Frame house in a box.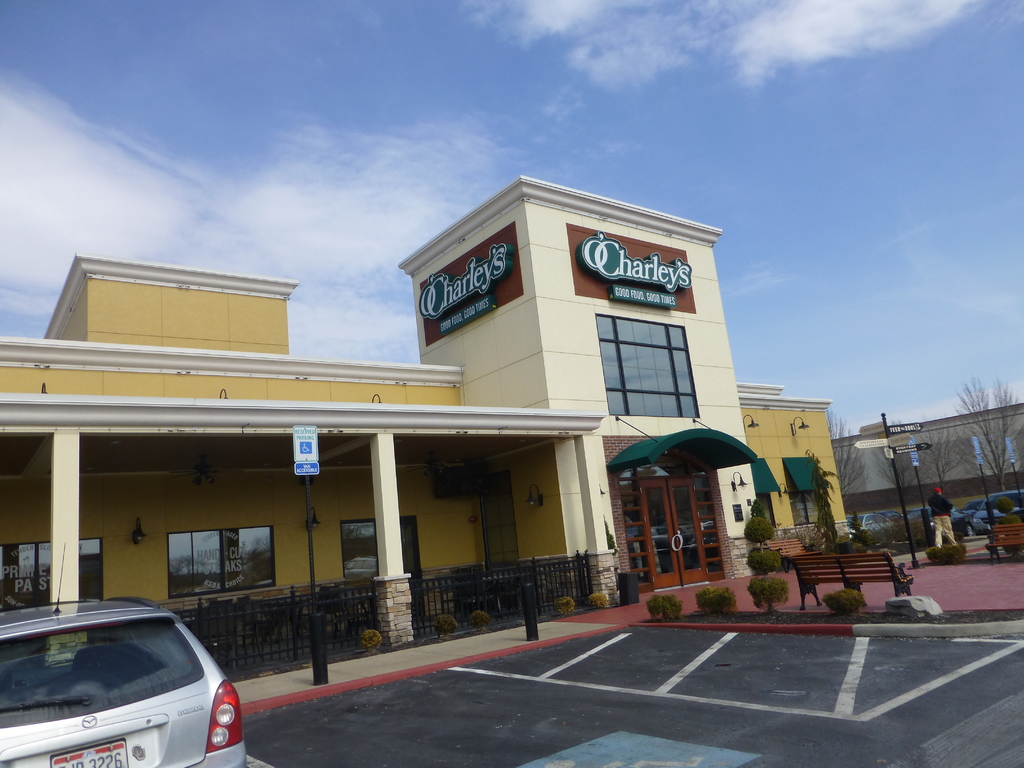
(left=2, top=161, right=844, bottom=636).
